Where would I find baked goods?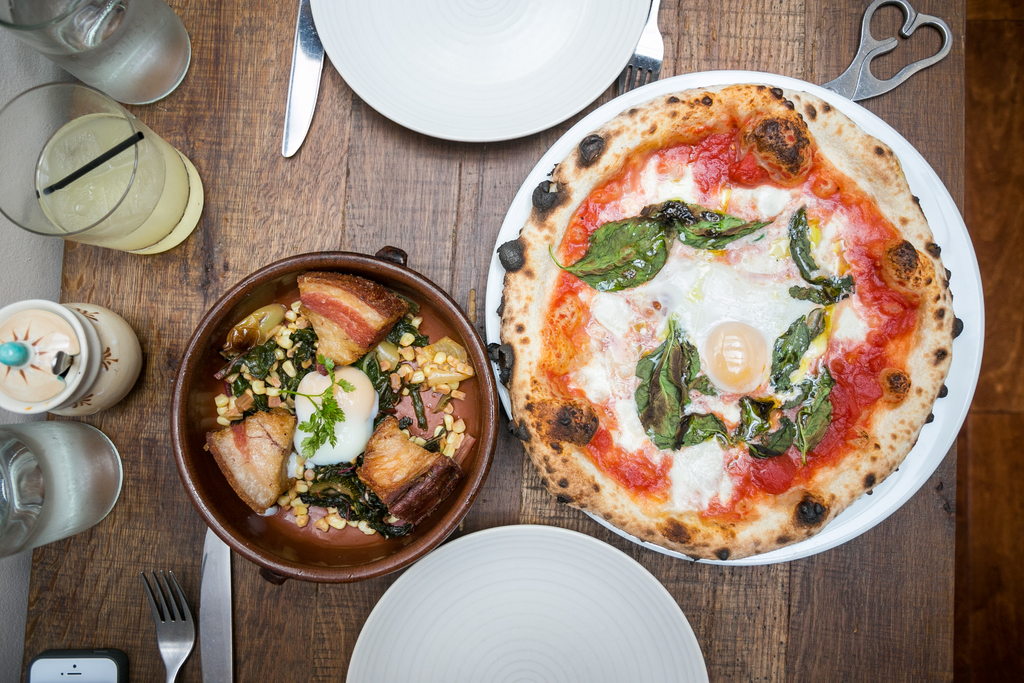
At detection(295, 268, 413, 372).
